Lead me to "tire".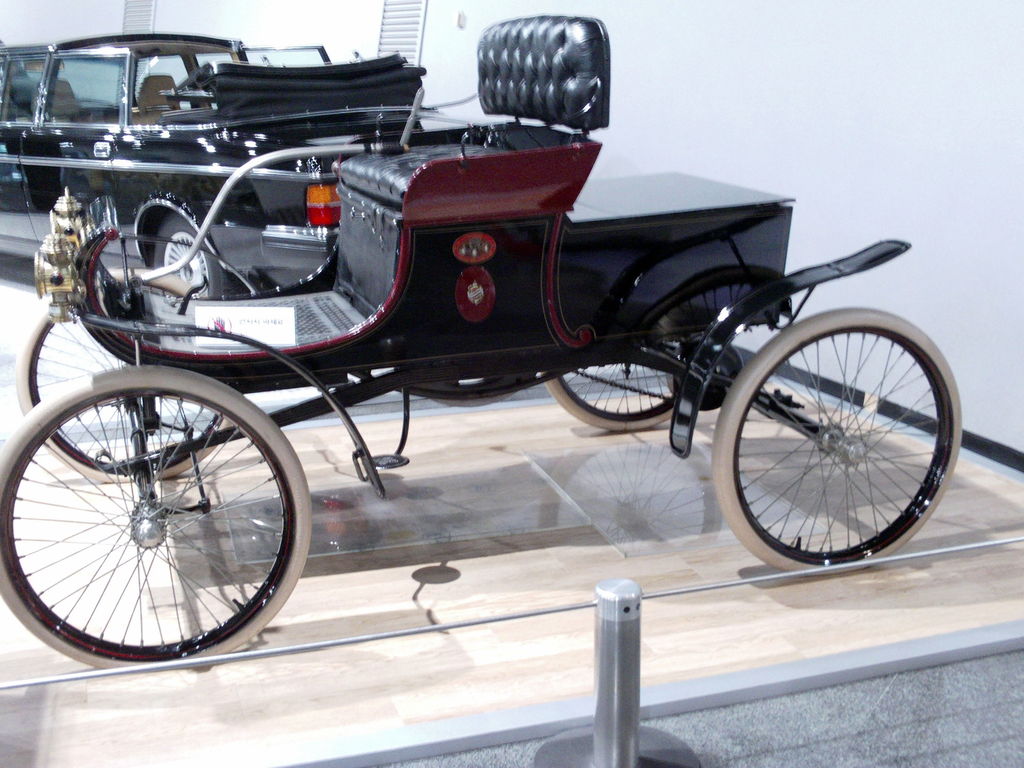
Lead to left=14, top=308, right=230, bottom=479.
